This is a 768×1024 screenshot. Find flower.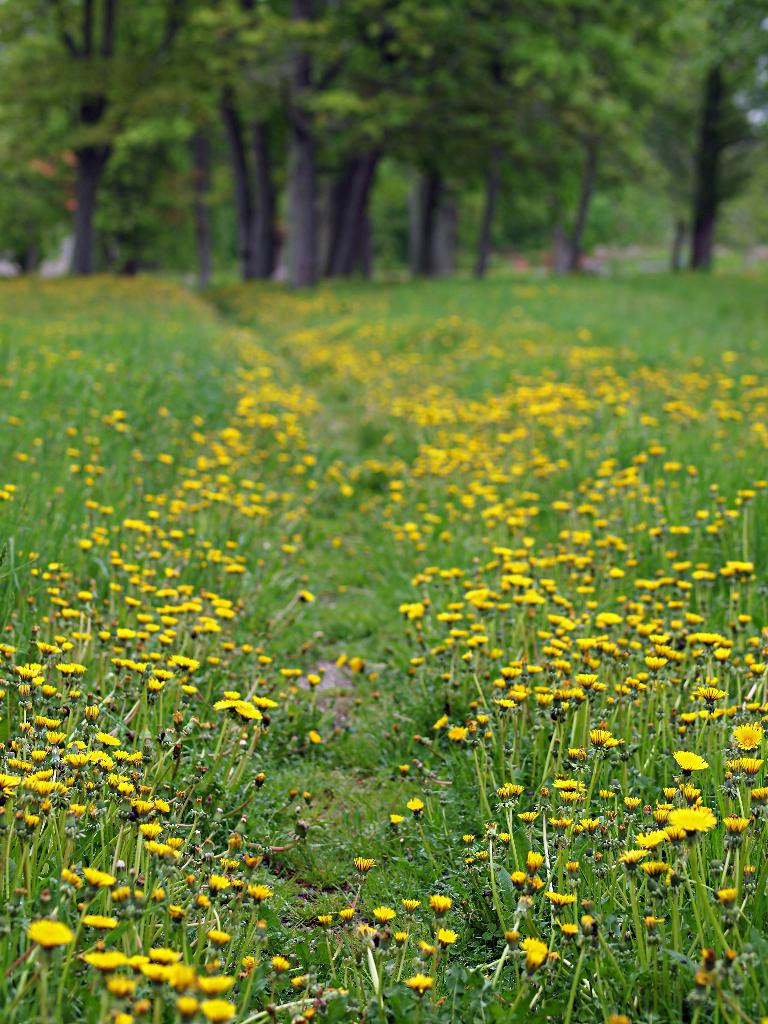
Bounding box: 212,698,247,712.
